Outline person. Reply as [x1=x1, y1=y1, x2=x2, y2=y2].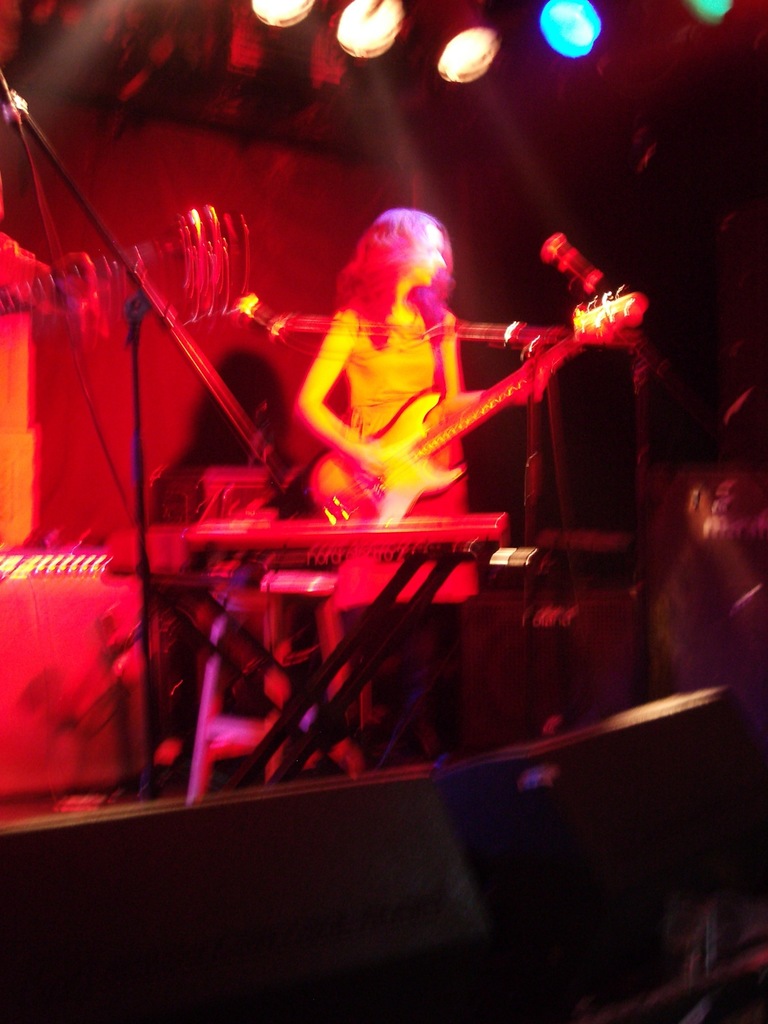
[x1=294, y1=208, x2=548, y2=760].
